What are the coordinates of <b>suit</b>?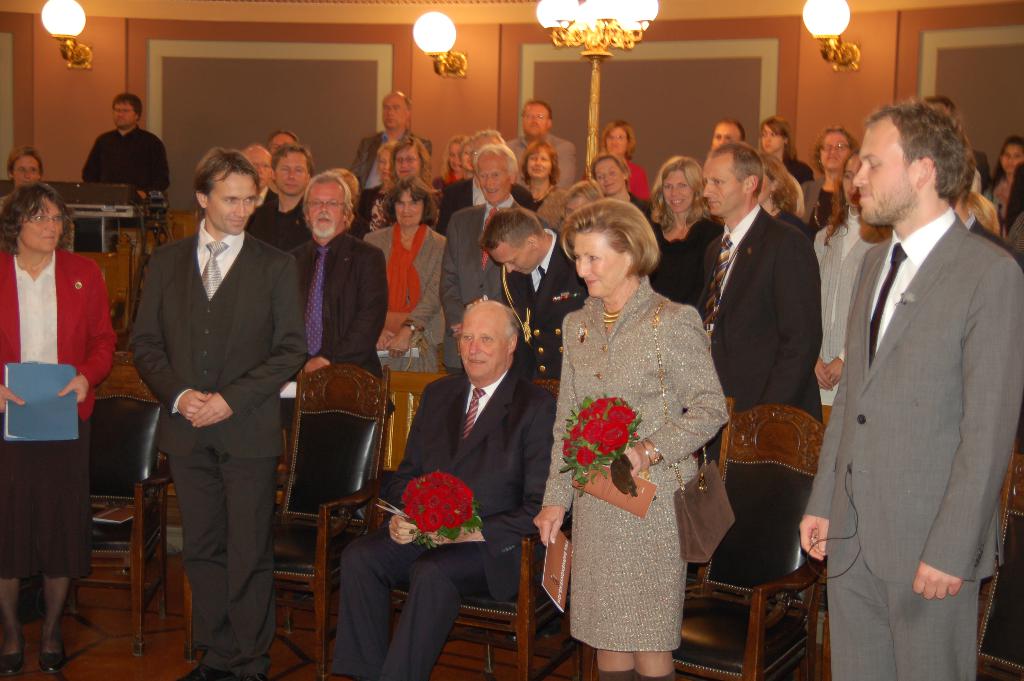
[left=696, top=206, right=824, bottom=466].
